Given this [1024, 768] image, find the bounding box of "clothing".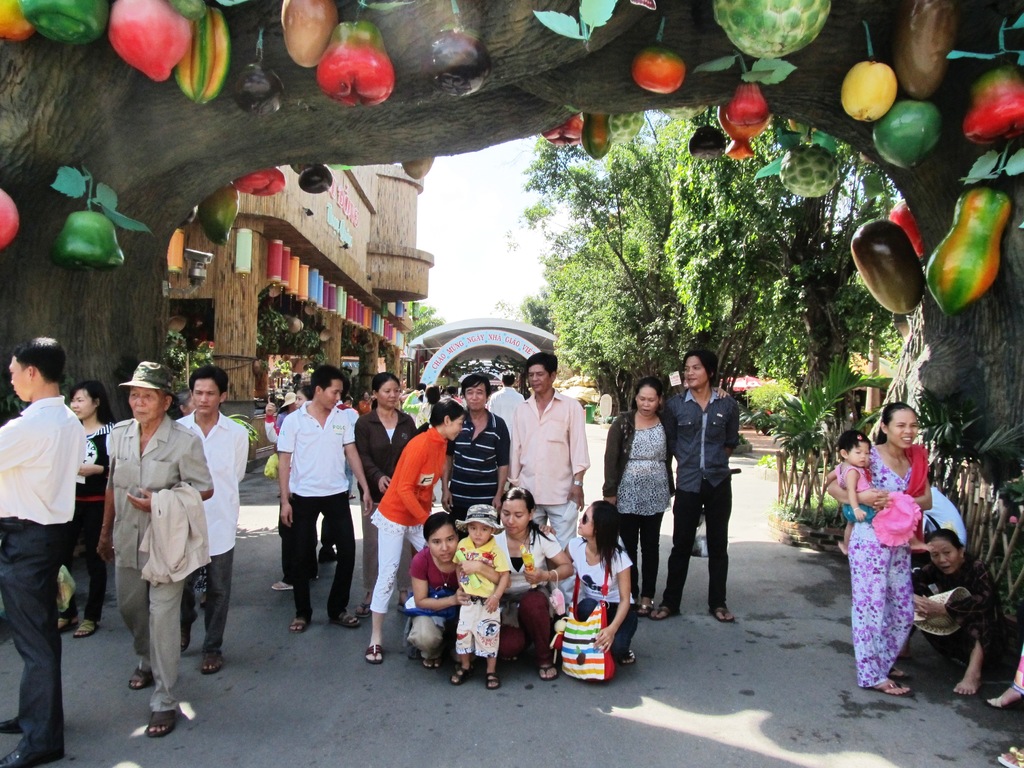
x1=503 y1=389 x2=593 y2=541.
